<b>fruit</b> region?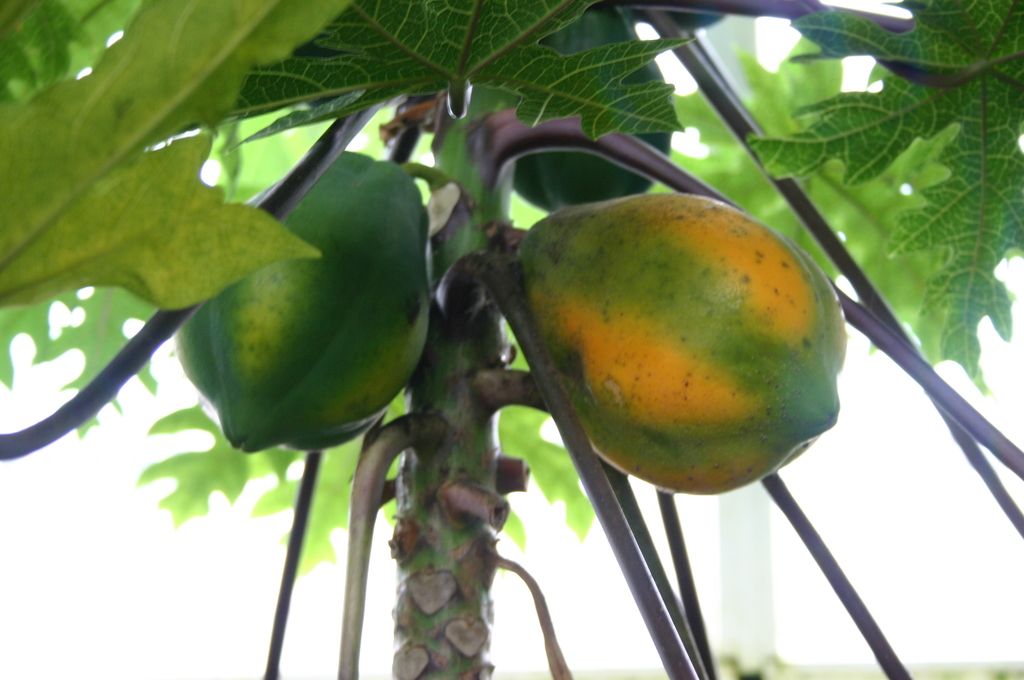
bbox=[513, 5, 678, 206]
